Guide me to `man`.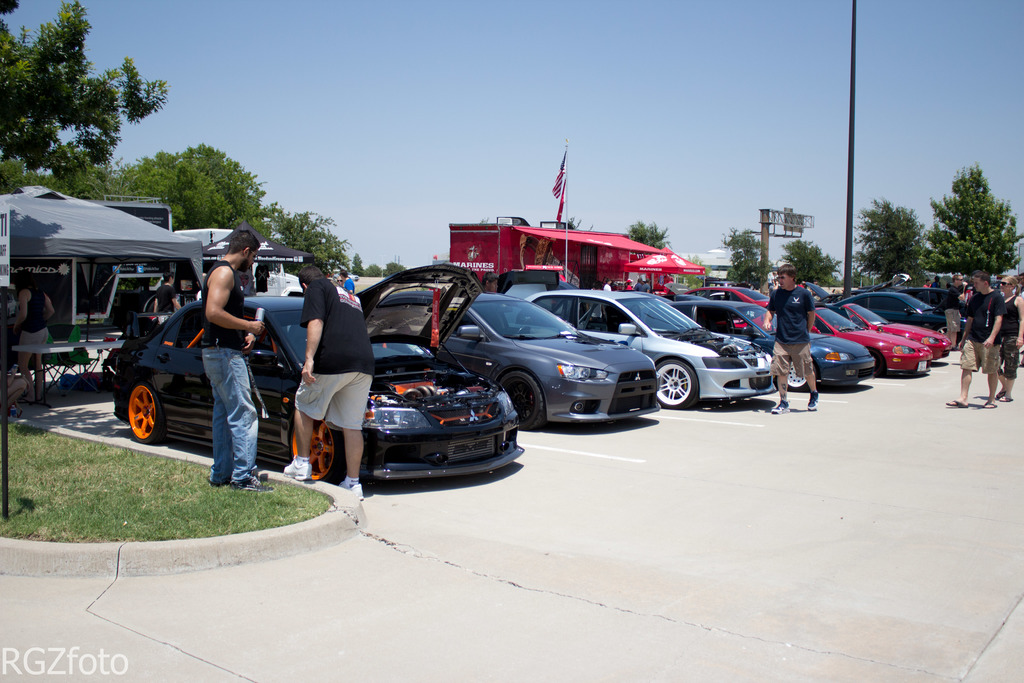
Guidance: locate(945, 273, 1003, 410).
